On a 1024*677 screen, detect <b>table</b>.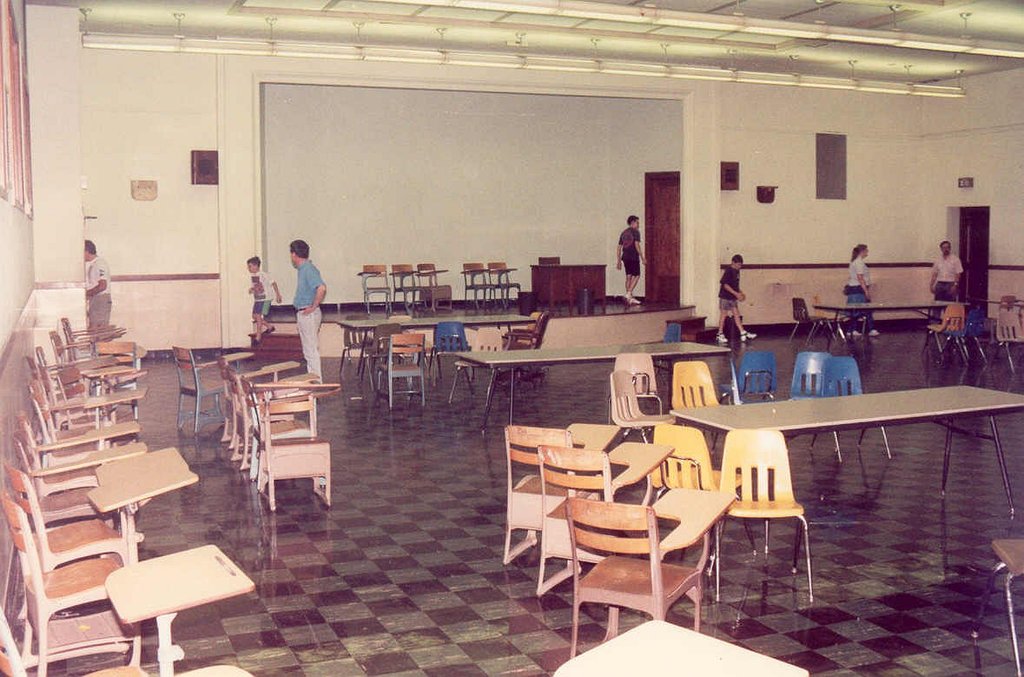
[569, 417, 632, 455].
